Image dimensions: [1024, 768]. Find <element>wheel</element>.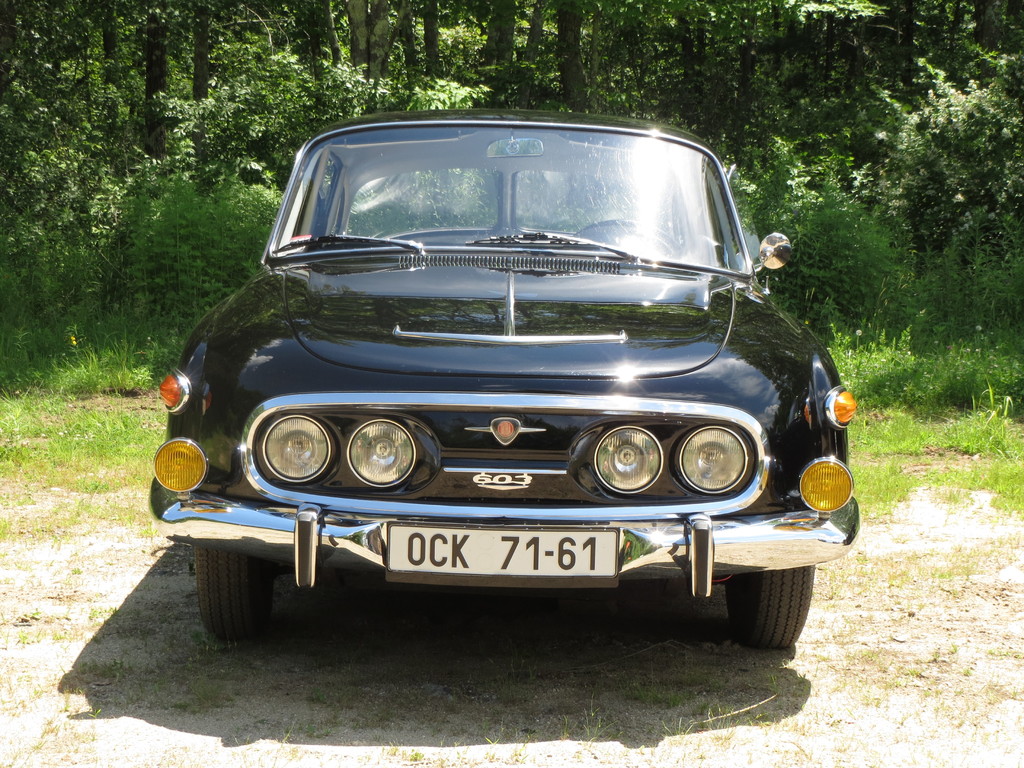
(left=725, top=564, right=816, bottom=650).
